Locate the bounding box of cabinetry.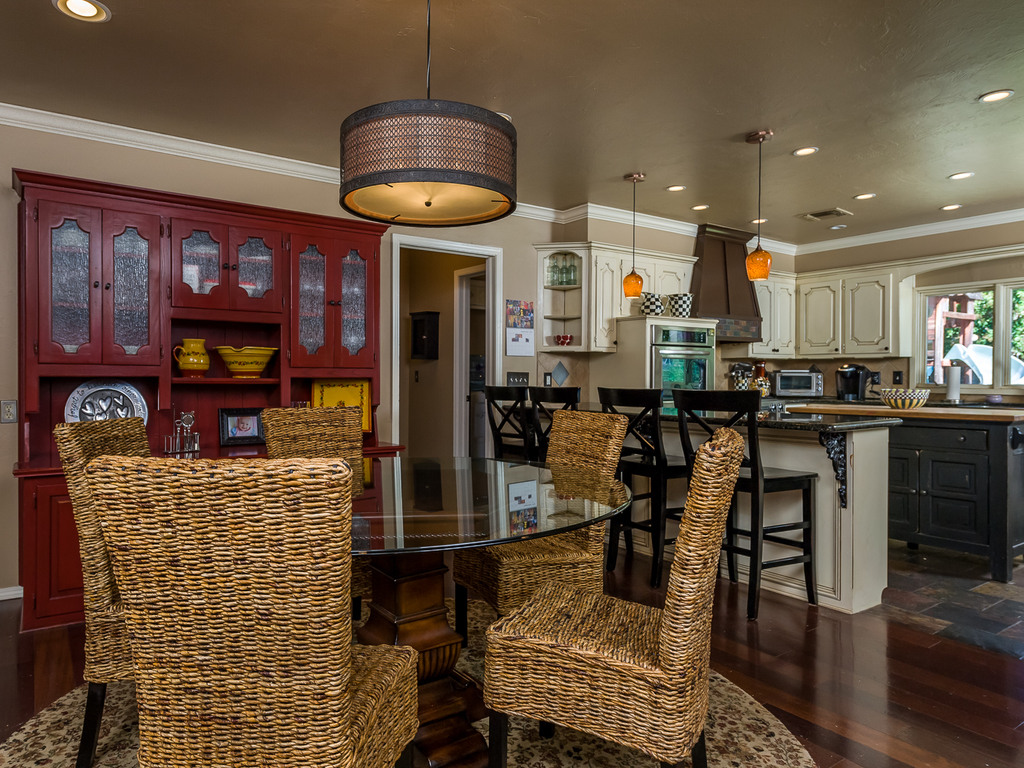
Bounding box: l=788, t=405, r=1021, b=585.
